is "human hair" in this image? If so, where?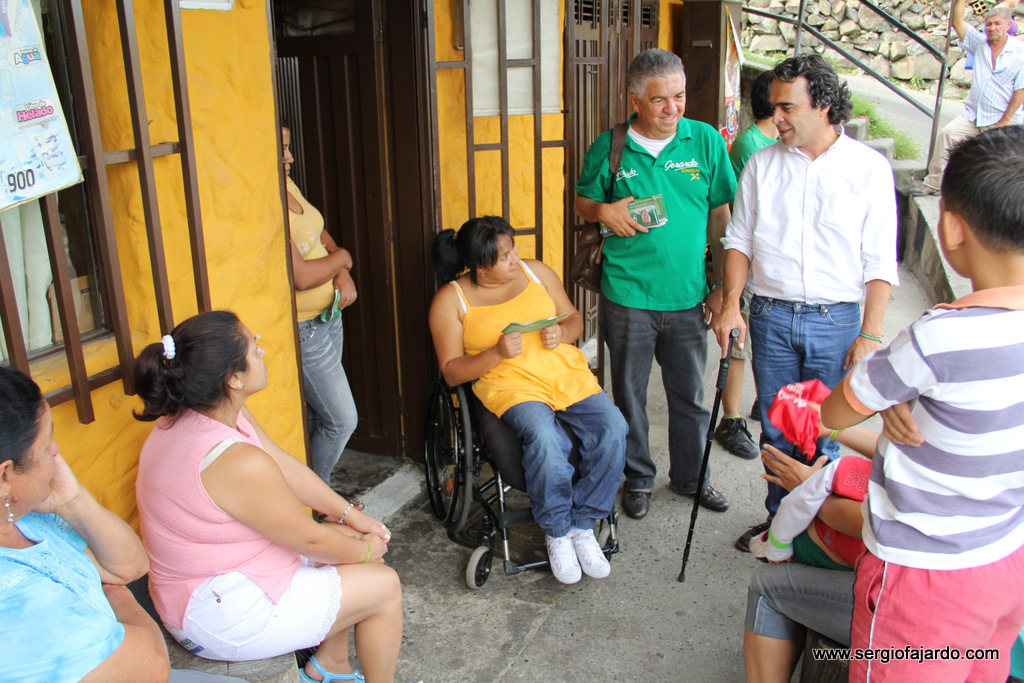
Yes, at select_region(429, 220, 513, 282).
